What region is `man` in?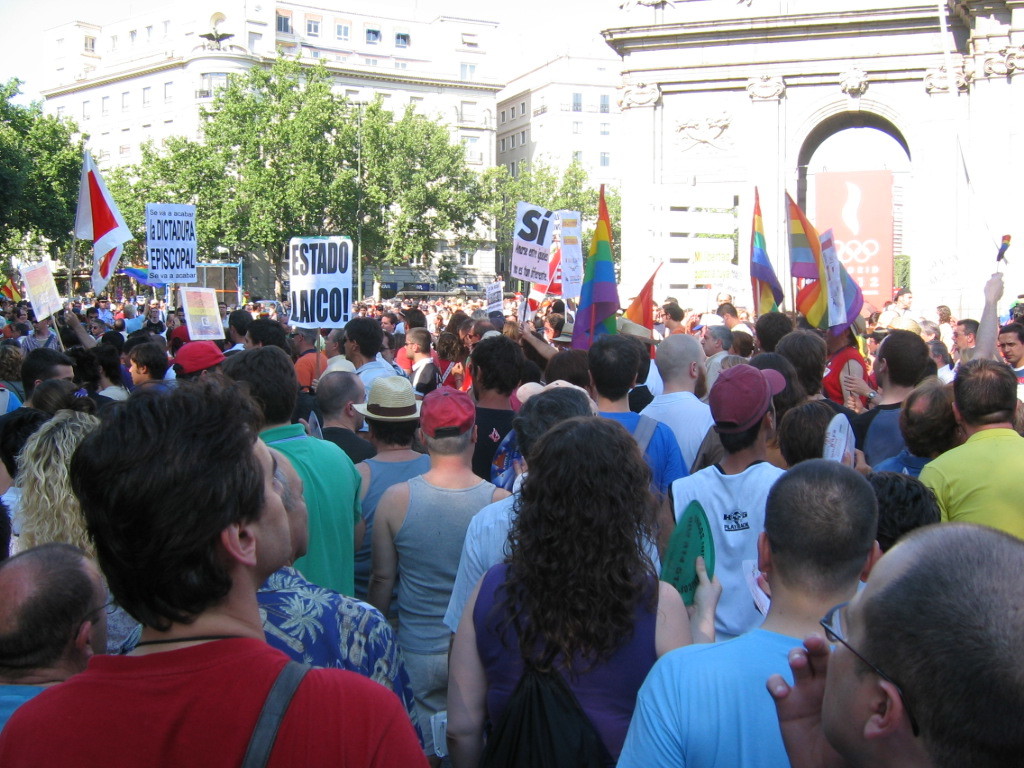
(849, 331, 935, 458).
